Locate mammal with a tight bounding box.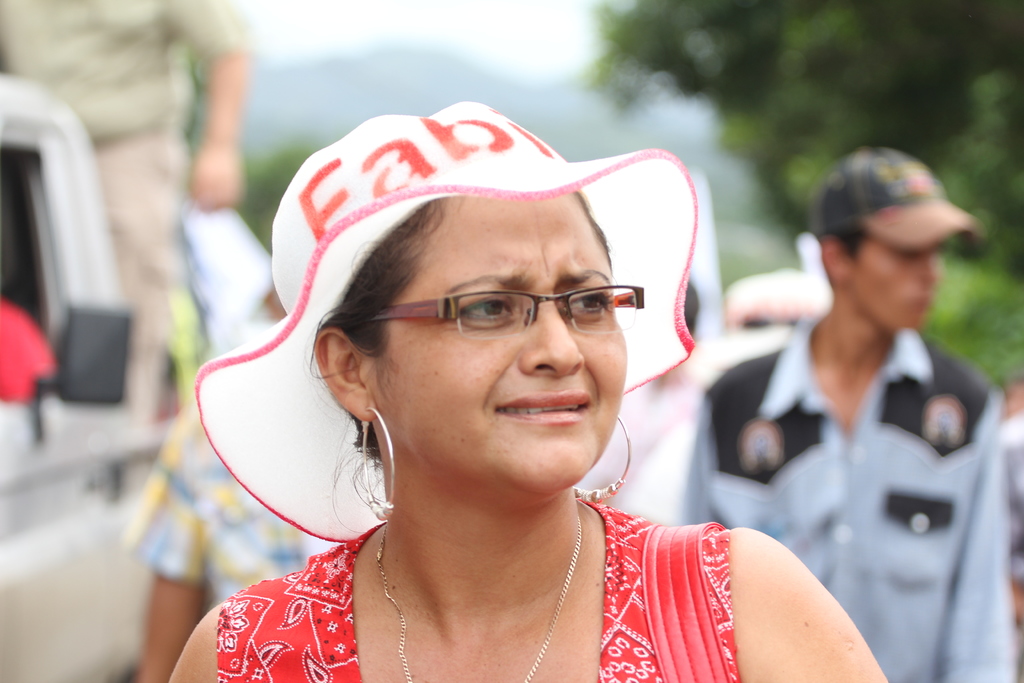
(0, 0, 247, 423).
